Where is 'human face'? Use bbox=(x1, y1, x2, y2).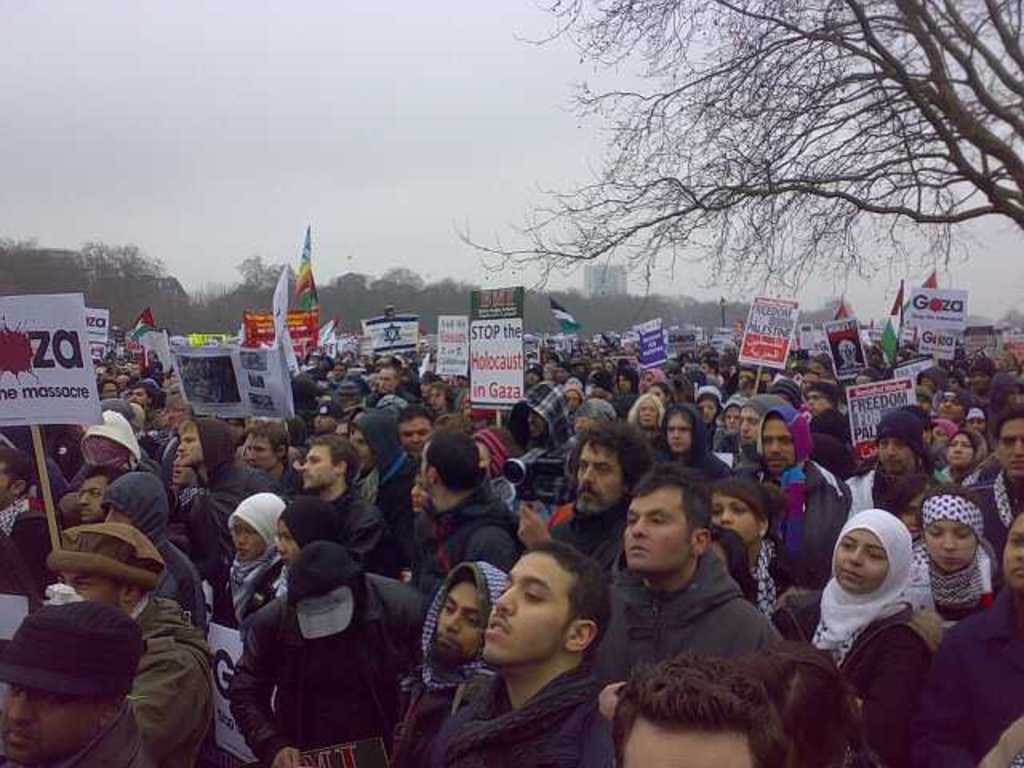
bbox=(299, 445, 336, 493).
